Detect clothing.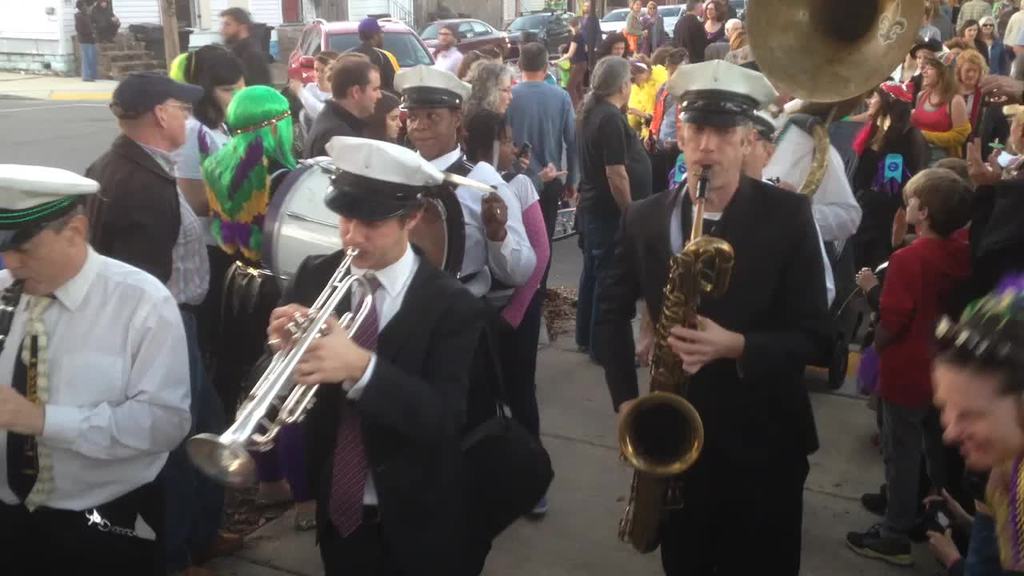
Detected at 253, 240, 486, 575.
